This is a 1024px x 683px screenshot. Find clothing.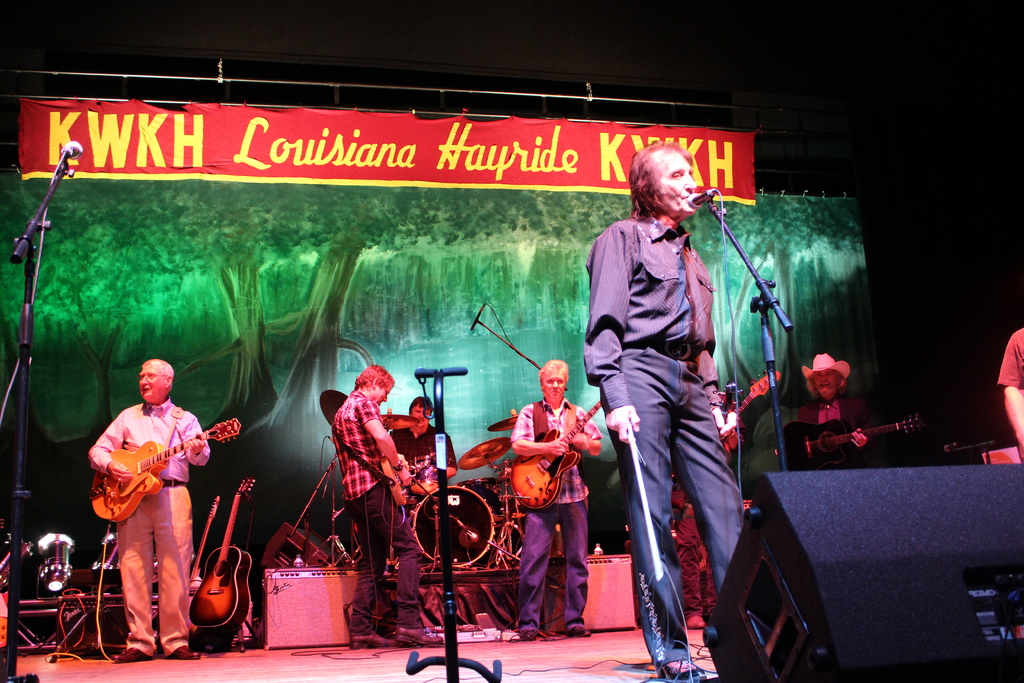
Bounding box: locate(510, 394, 602, 629).
